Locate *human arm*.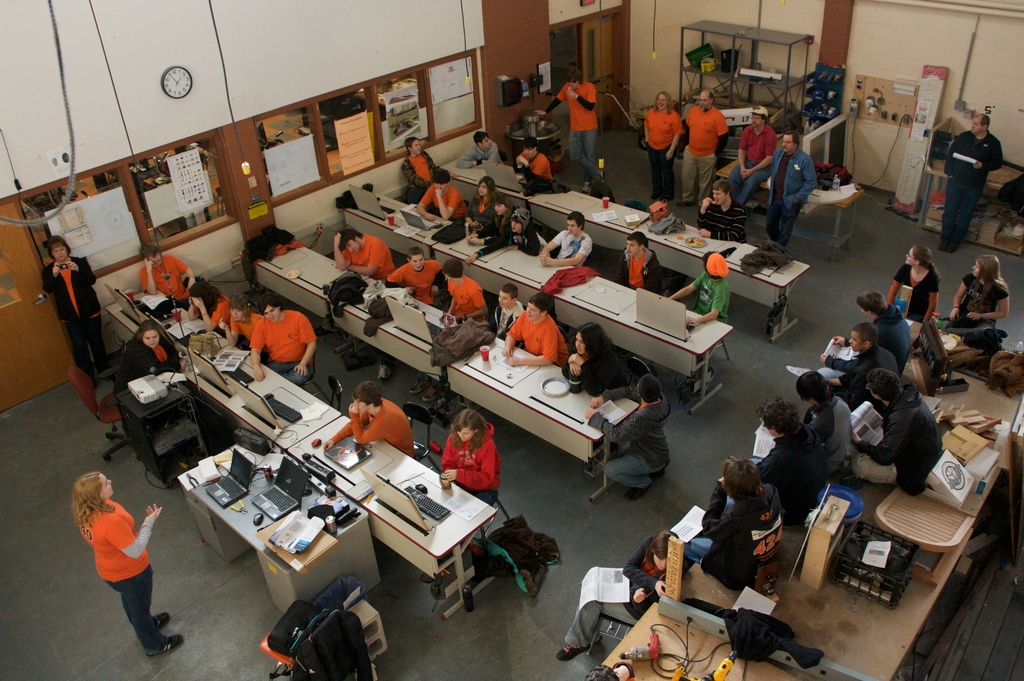
Bounding box: BBox(99, 493, 156, 585).
